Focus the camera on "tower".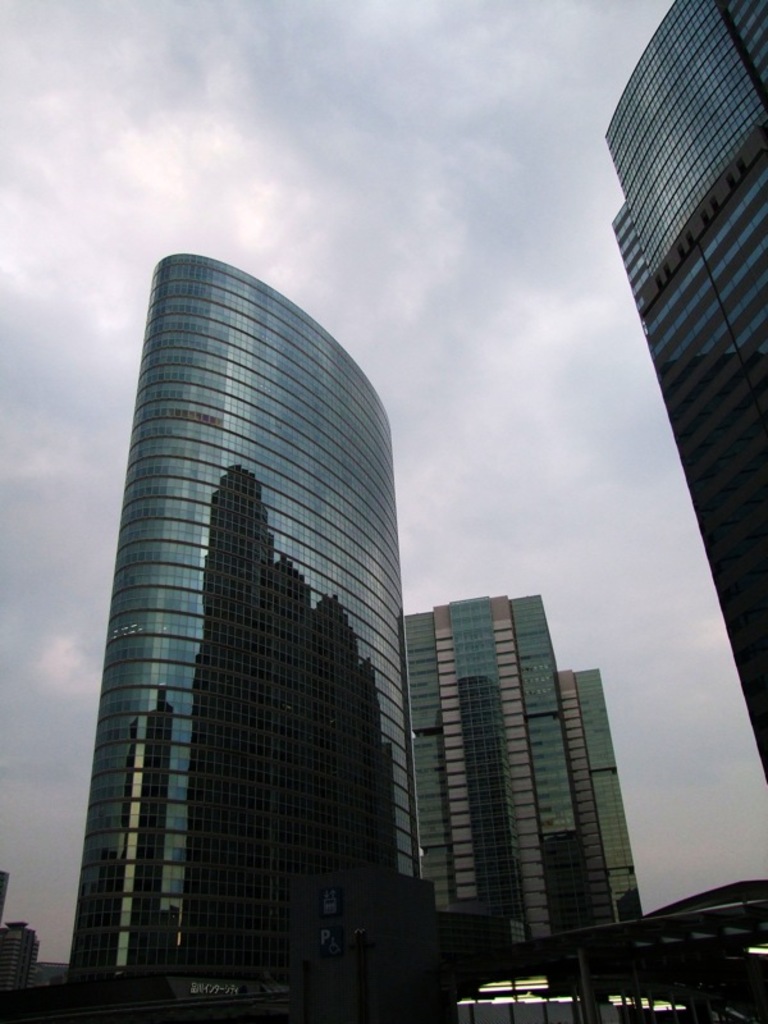
Focus region: crop(390, 594, 643, 956).
